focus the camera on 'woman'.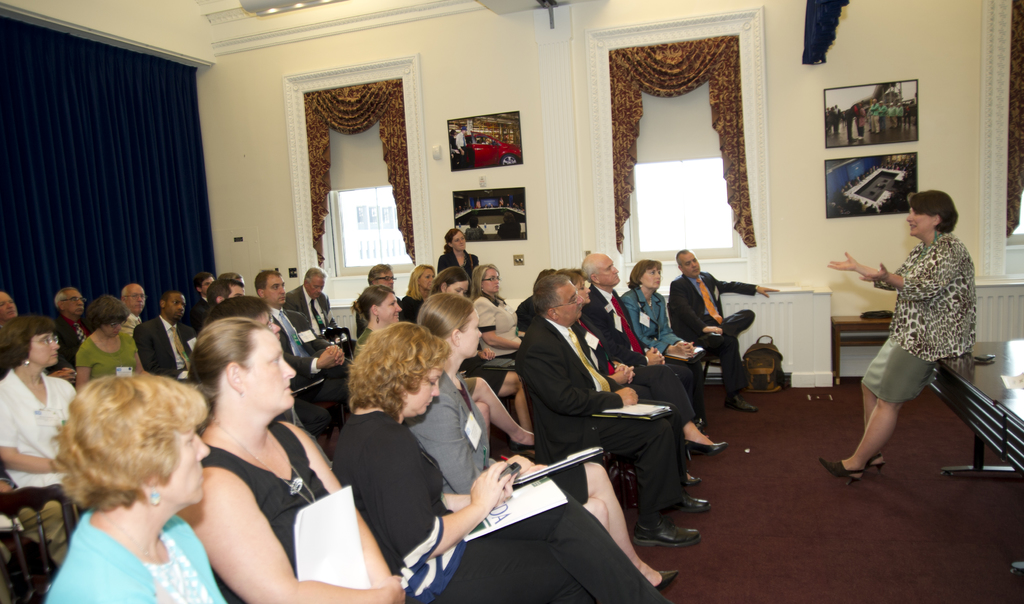
Focus region: (438, 228, 484, 296).
